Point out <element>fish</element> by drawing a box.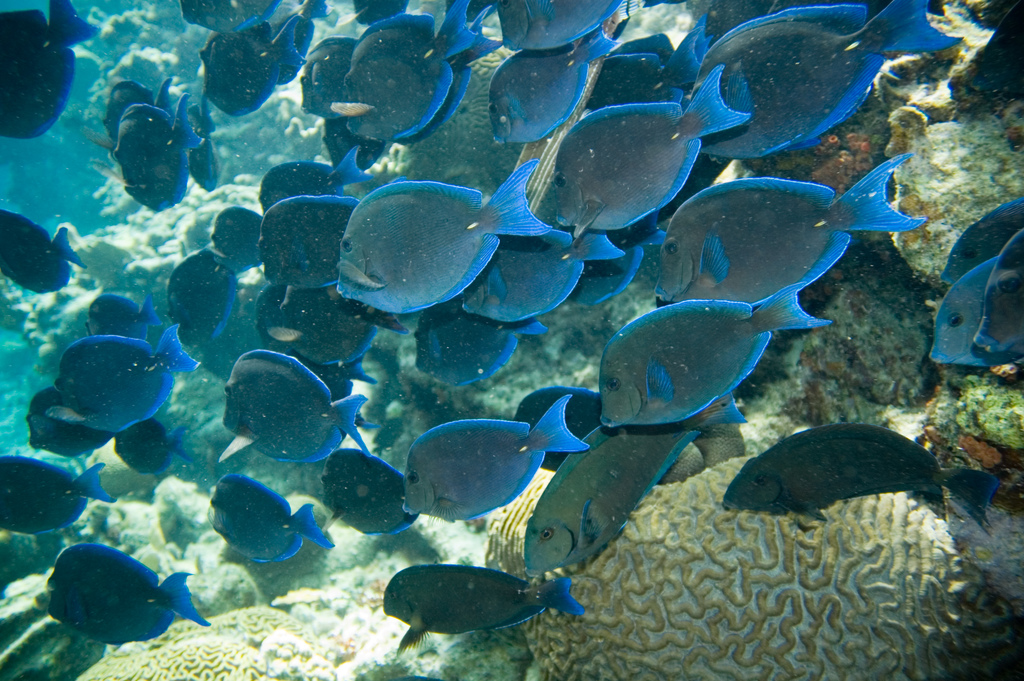
40, 540, 207, 646.
